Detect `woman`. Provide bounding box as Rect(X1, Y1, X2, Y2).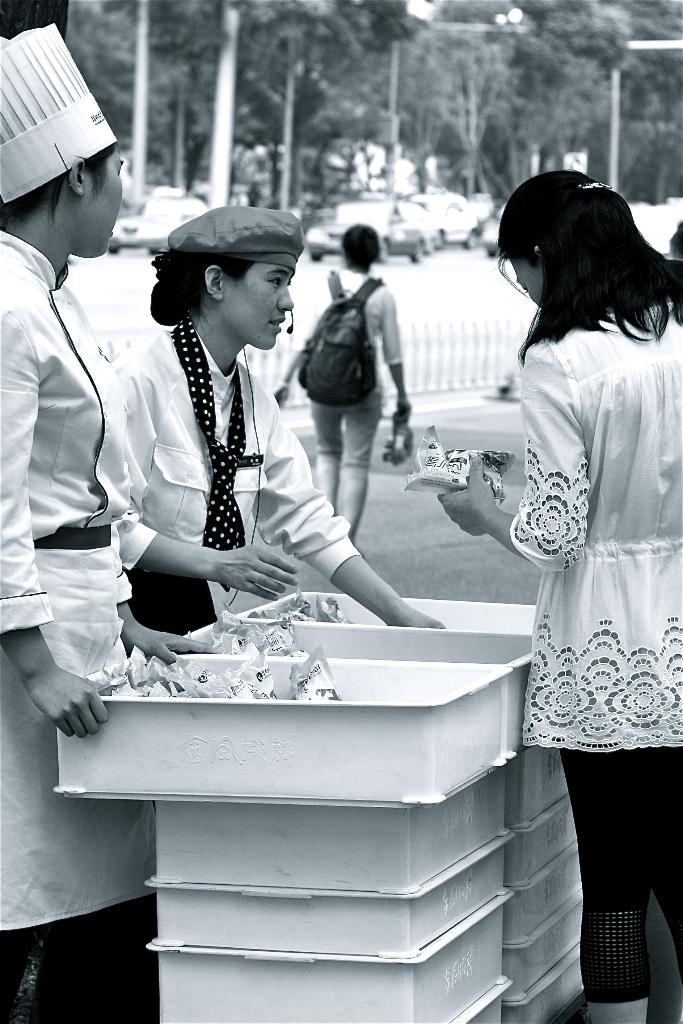
Rect(473, 152, 674, 965).
